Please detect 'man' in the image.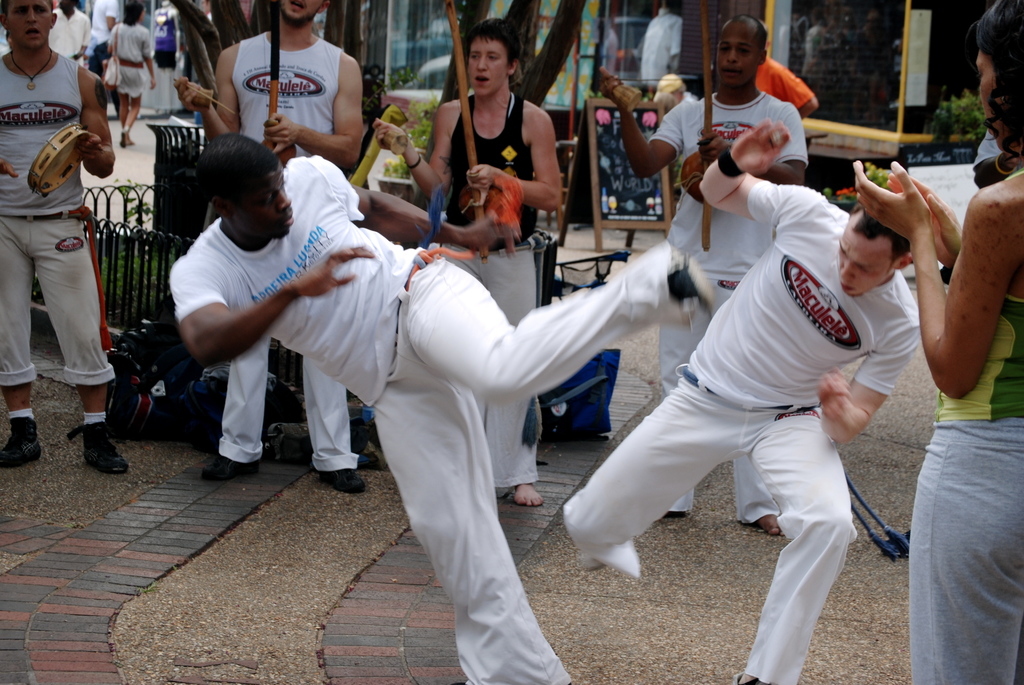
564, 118, 922, 684.
